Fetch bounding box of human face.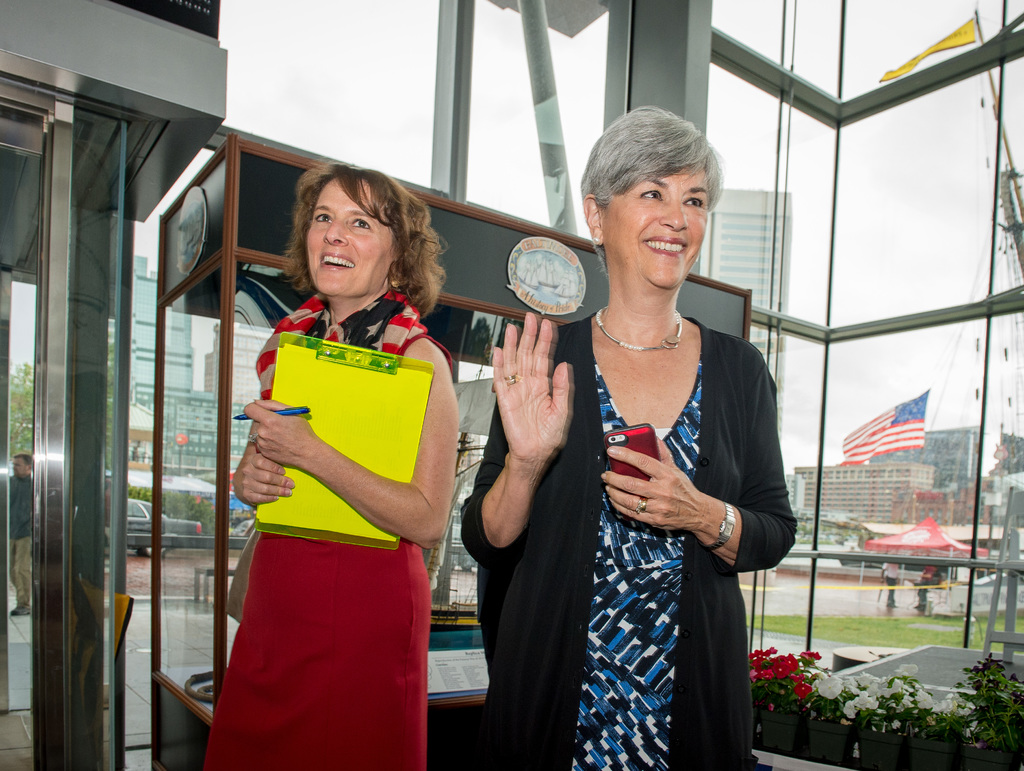
Bbox: [13, 461, 28, 477].
